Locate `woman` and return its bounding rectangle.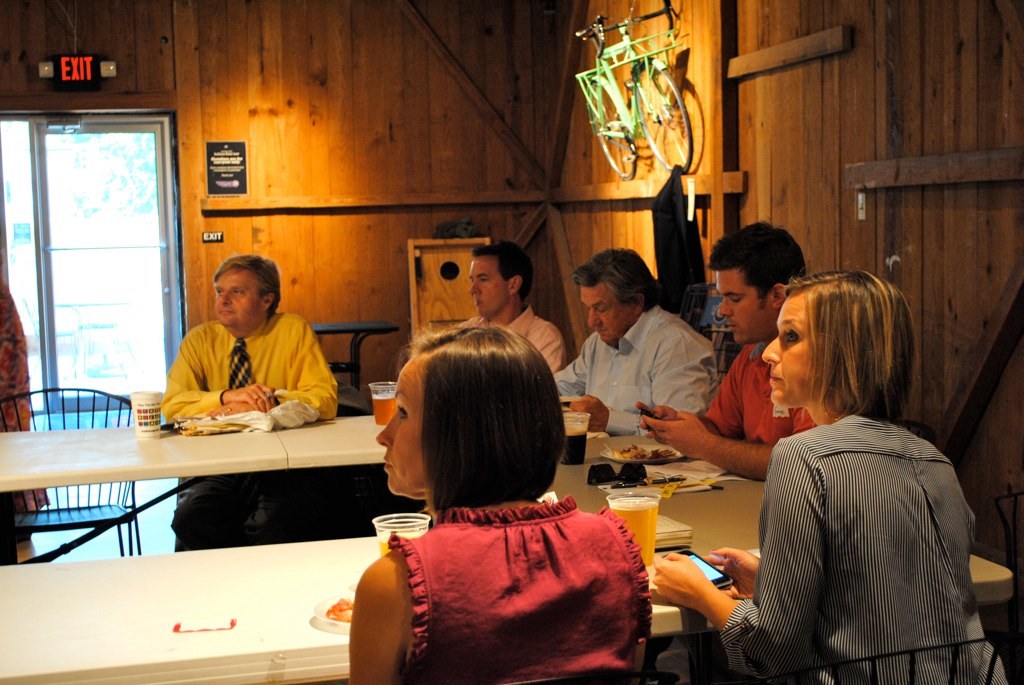
BBox(350, 317, 653, 684).
